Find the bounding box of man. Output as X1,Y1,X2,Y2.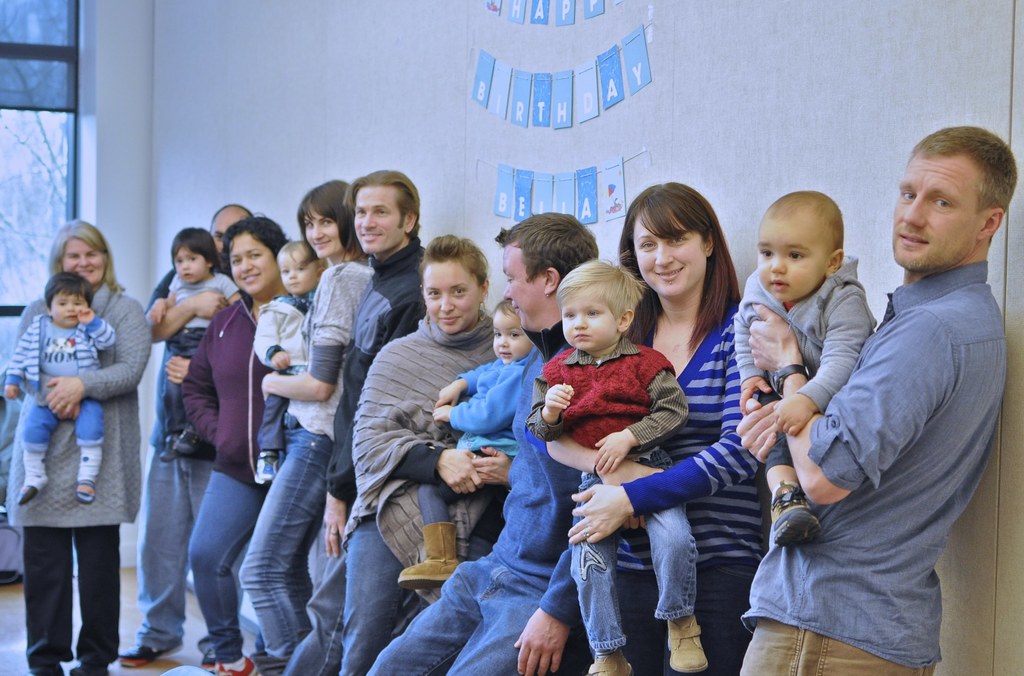
749,136,1011,668.
